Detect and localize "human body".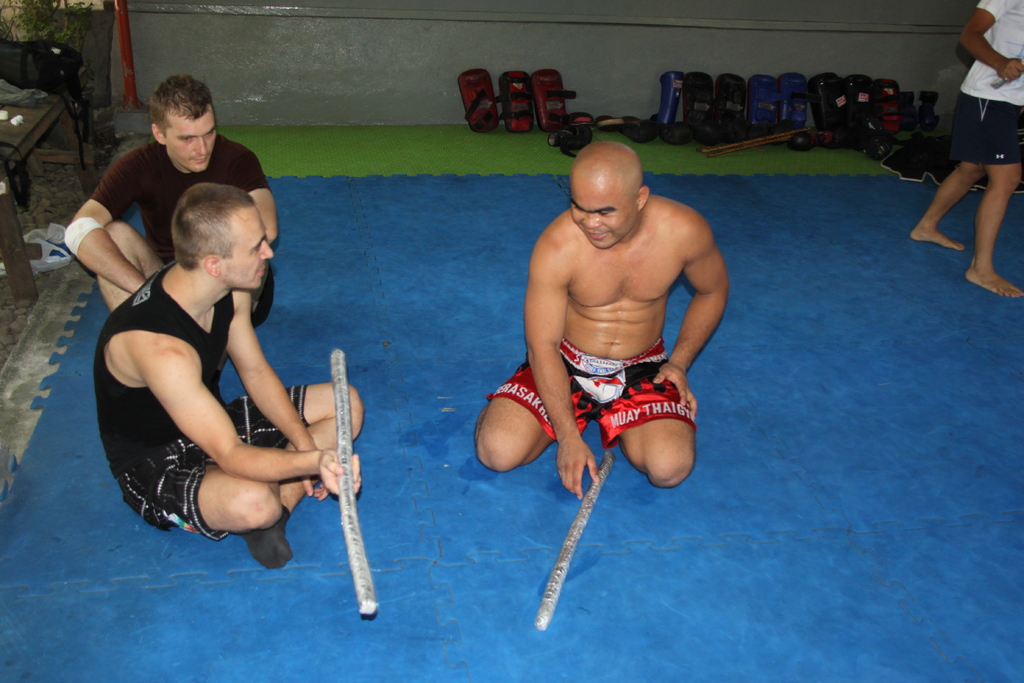
Localized at x1=913 y1=0 x2=1023 y2=294.
